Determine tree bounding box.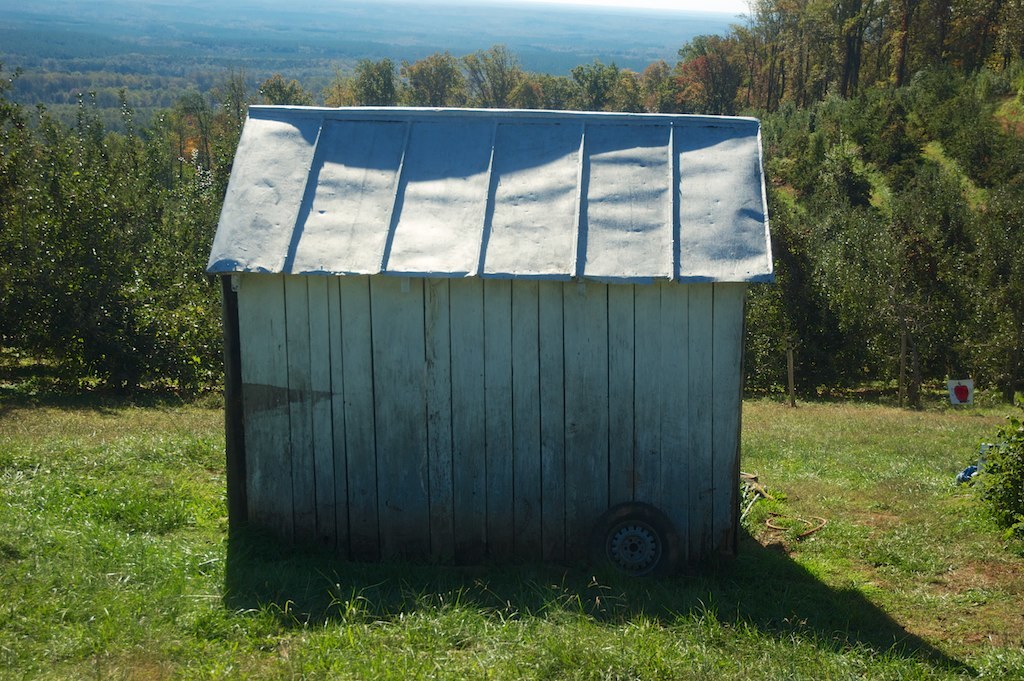
Determined: (x1=259, y1=73, x2=313, y2=109).
